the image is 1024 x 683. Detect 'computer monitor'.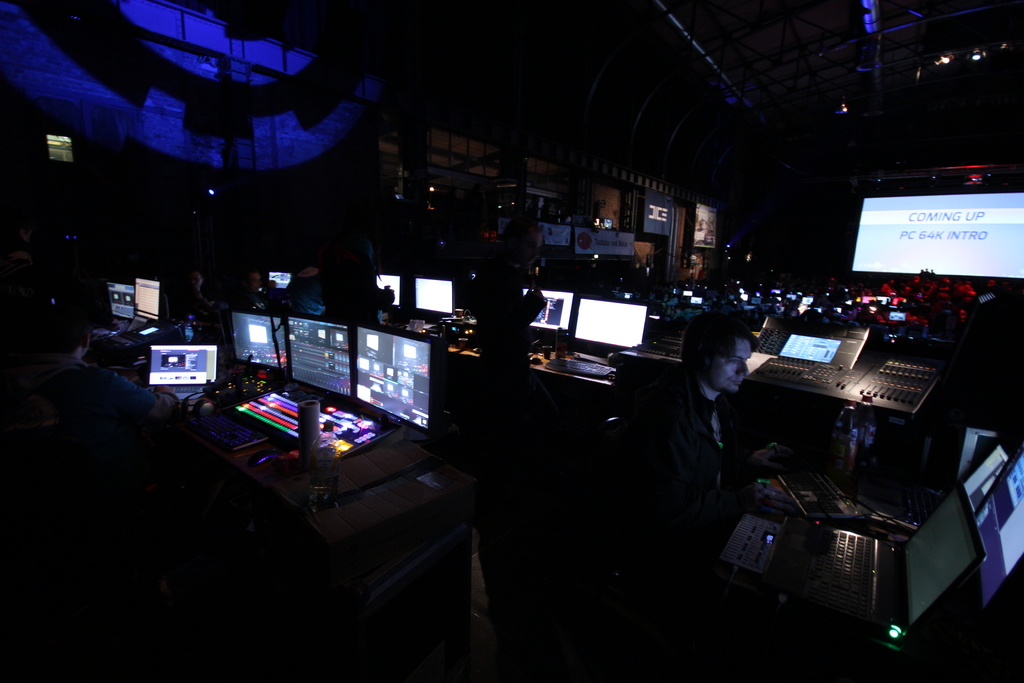
Detection: rect(326, 306, 439, 463).
